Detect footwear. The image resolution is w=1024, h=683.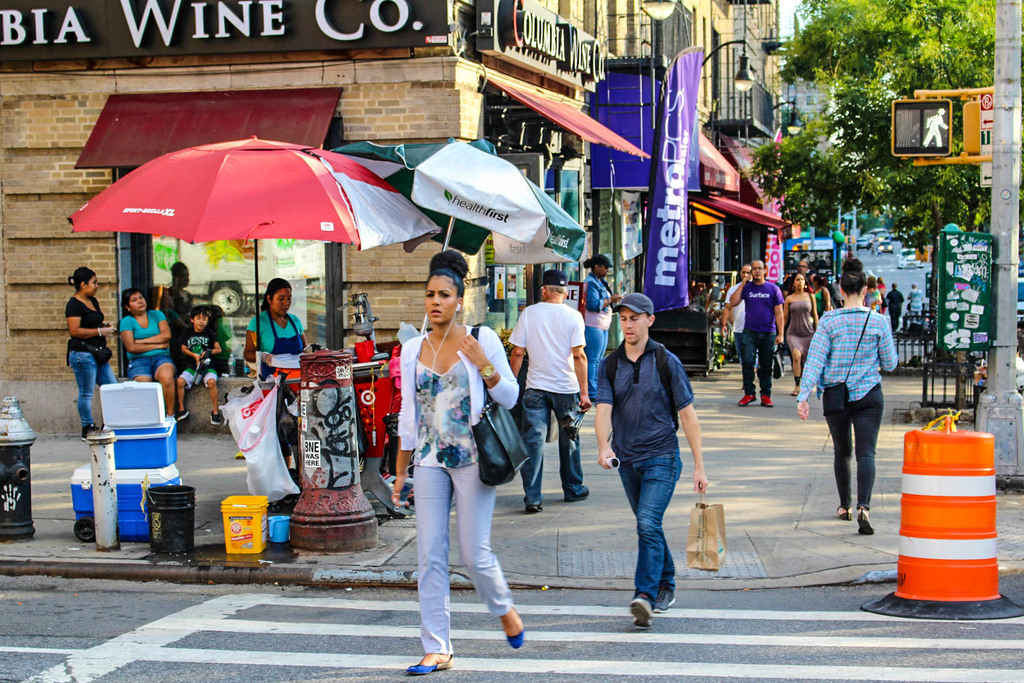
x1=211 y1=410 x2=221 y2=425.
